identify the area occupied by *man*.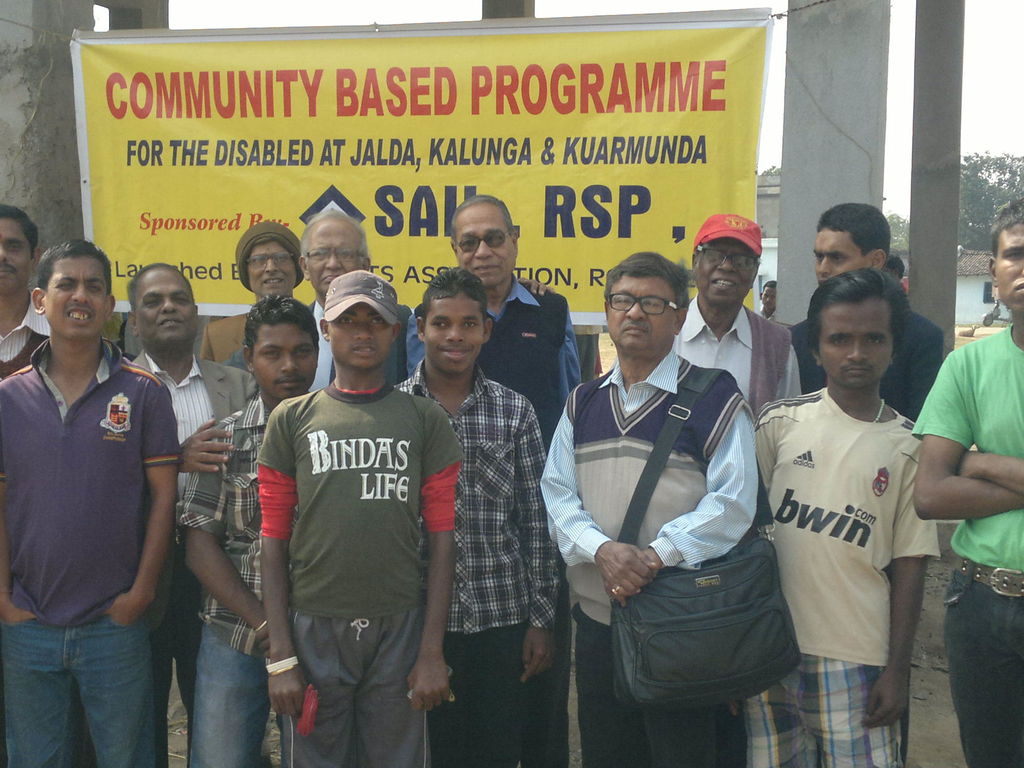
Area: rect(529, 248, 758, 767).
